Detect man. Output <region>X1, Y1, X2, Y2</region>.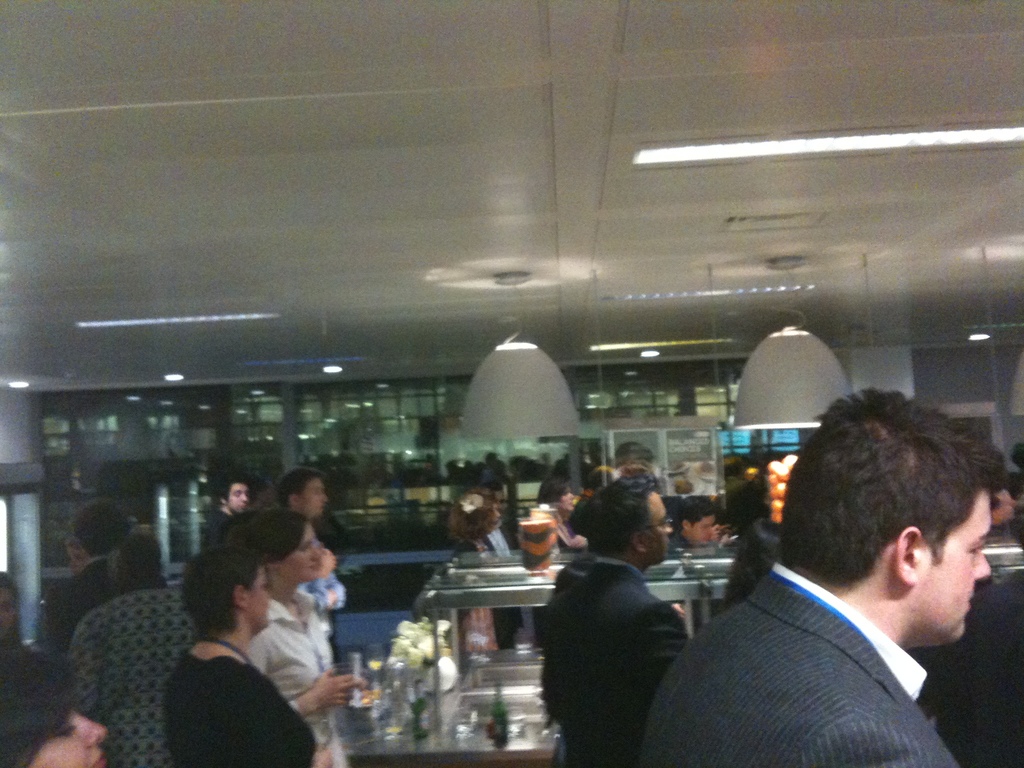
<region>44, 492, 143, 645</region>.
